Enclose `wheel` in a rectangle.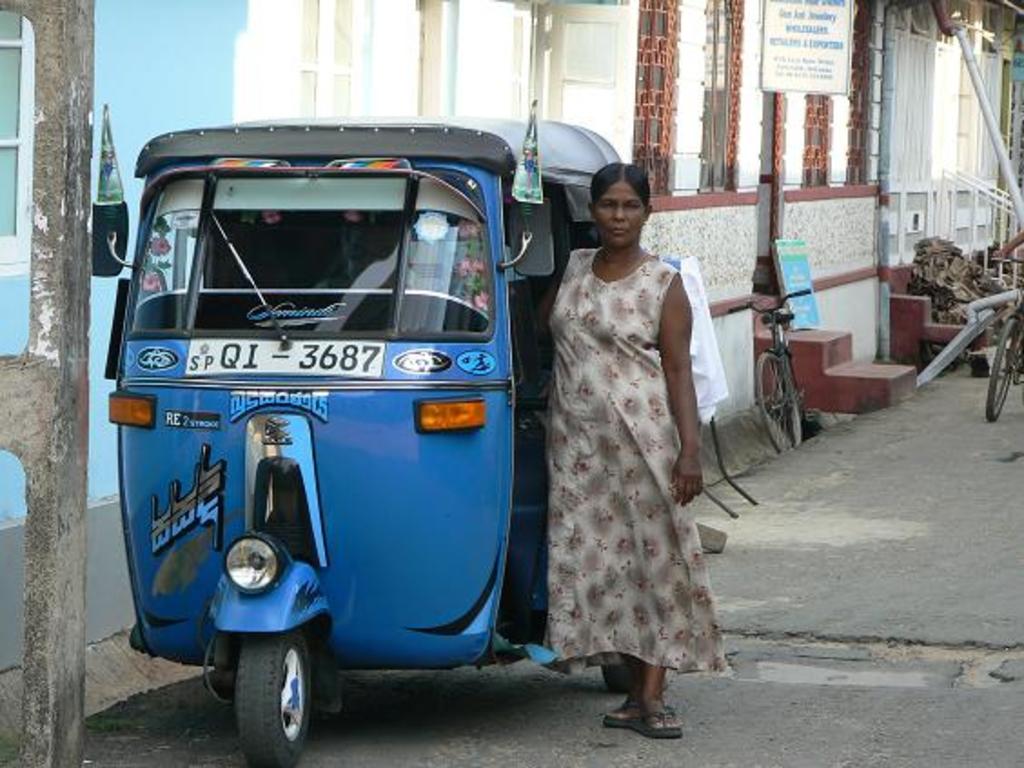
599,663,634,688.
